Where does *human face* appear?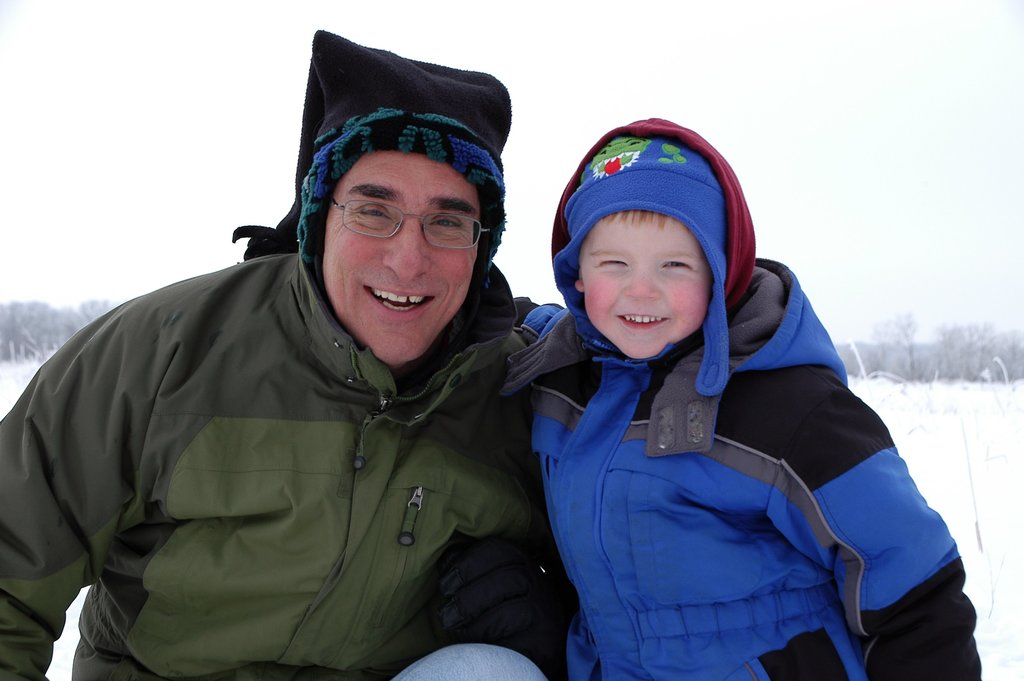
Appears at x1=582 y1=201 x2=712 y2=368.
